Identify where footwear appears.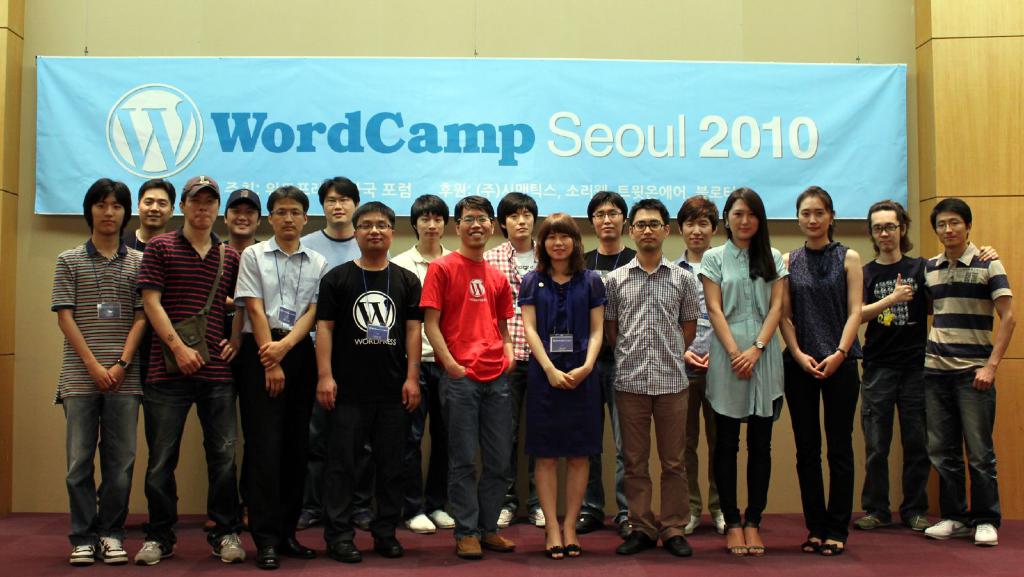
Appears at left=132, top=539, right=175, bottom=566.
